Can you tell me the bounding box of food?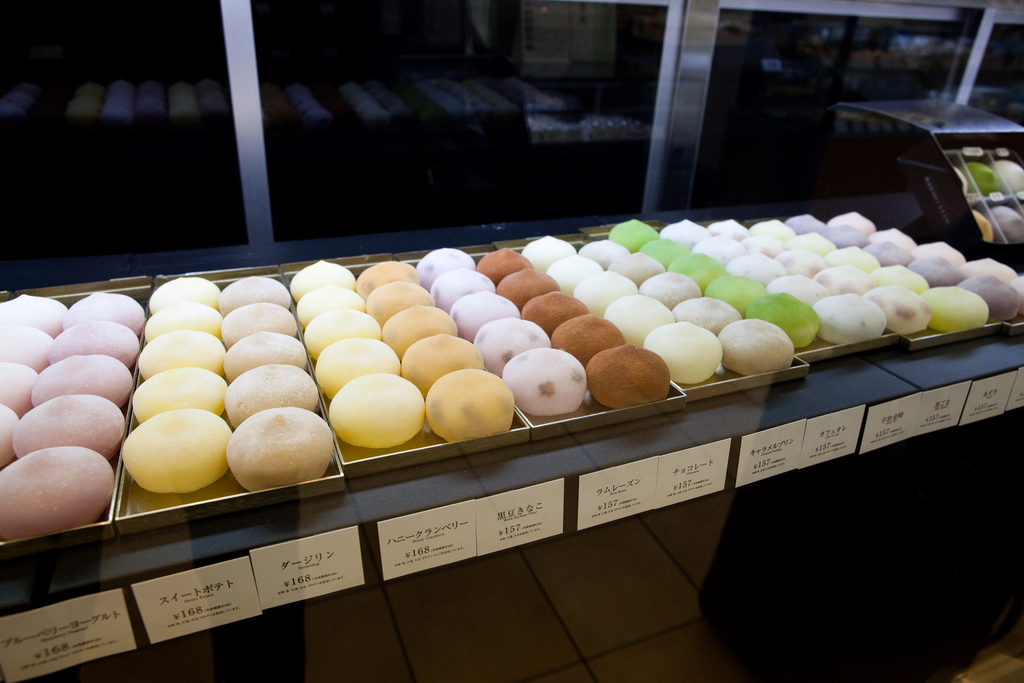
x1=588 y1=342 x2=673 y2=407.
